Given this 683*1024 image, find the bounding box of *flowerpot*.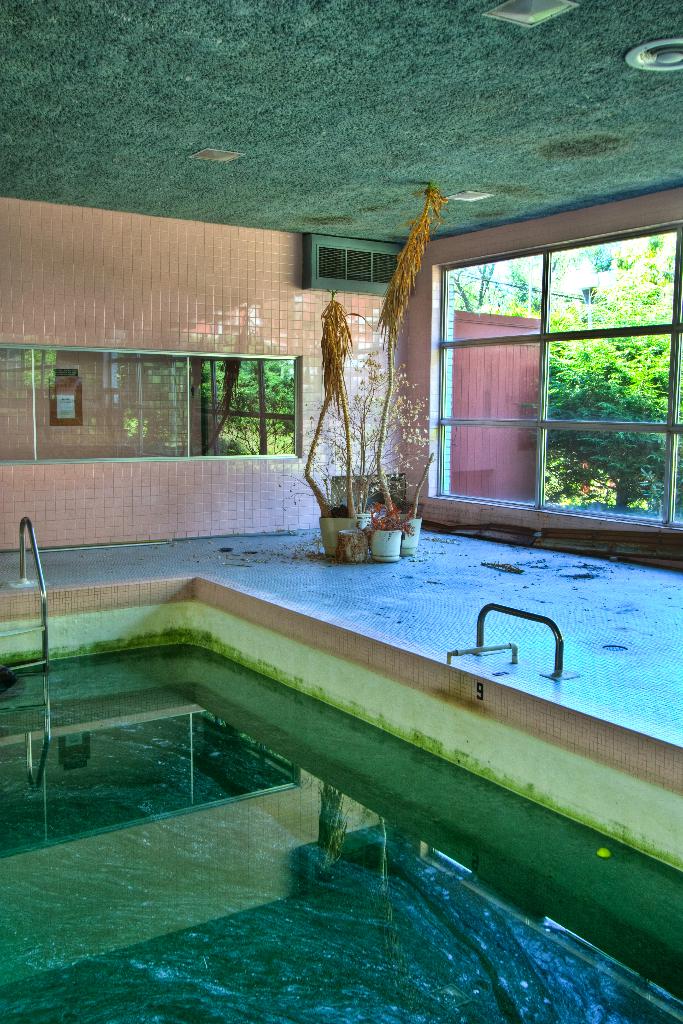
locate(394, 512, 422, 557).
